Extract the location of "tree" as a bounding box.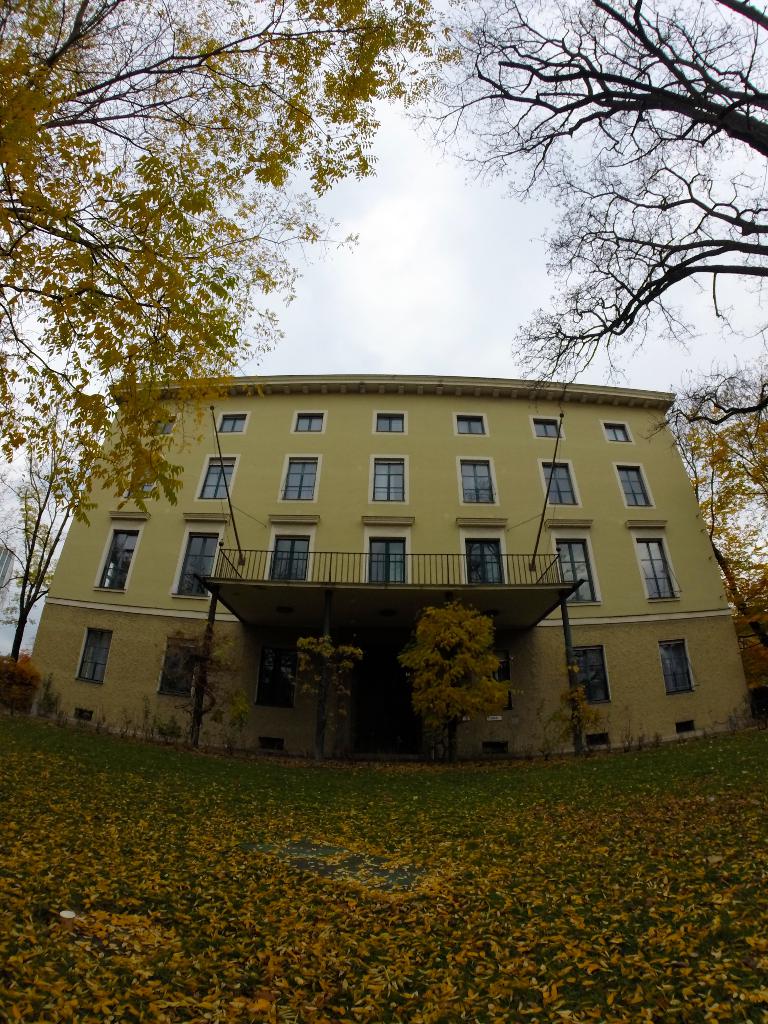
region(0, 406, 104, 665).
